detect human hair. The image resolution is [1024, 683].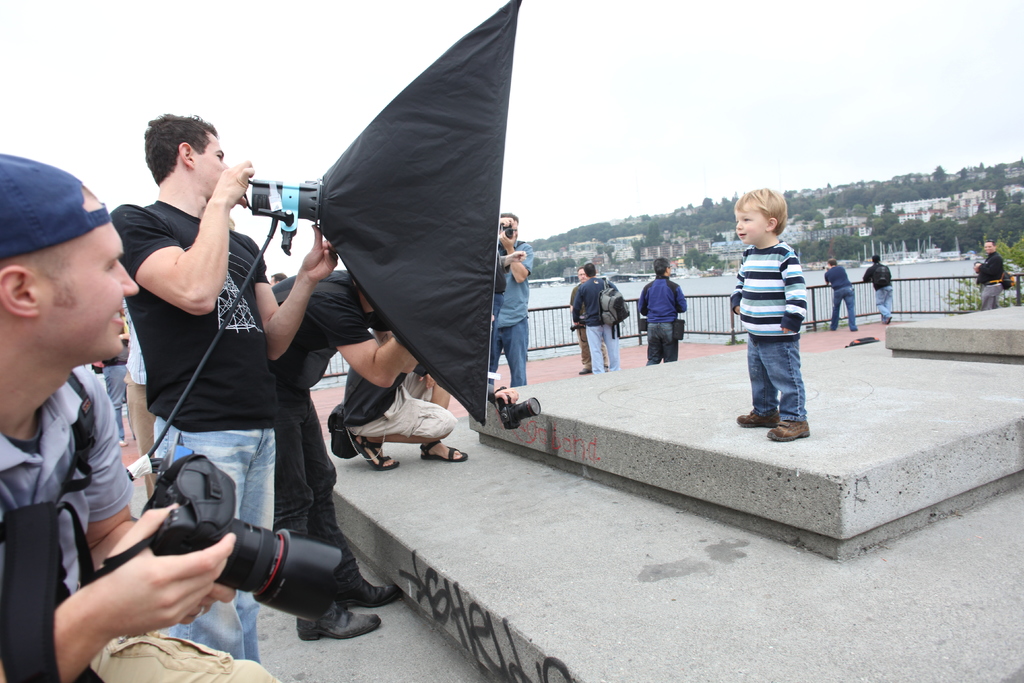
rect(499, 211, 518, 224).
